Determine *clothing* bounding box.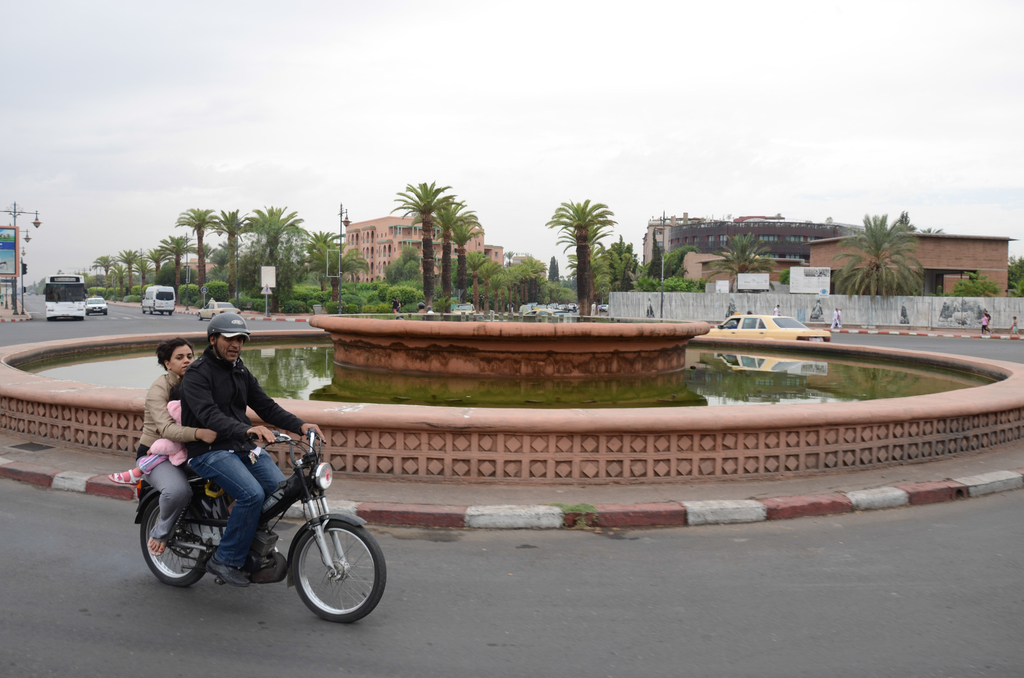
Determined: (138,367,196,447).
